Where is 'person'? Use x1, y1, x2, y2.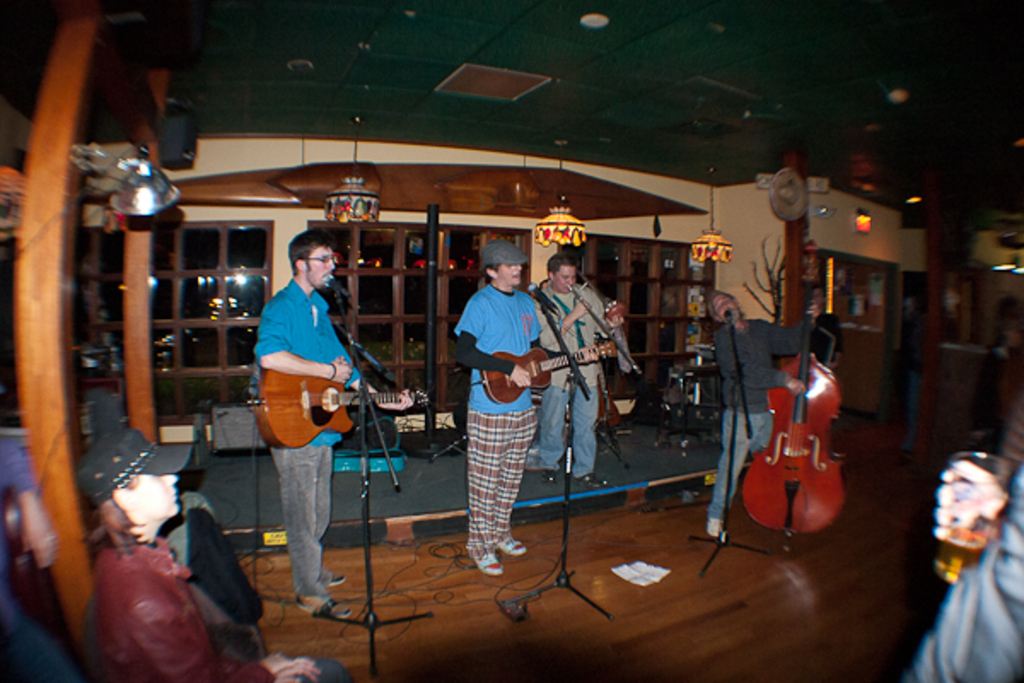
527, 249, 608, 475.
